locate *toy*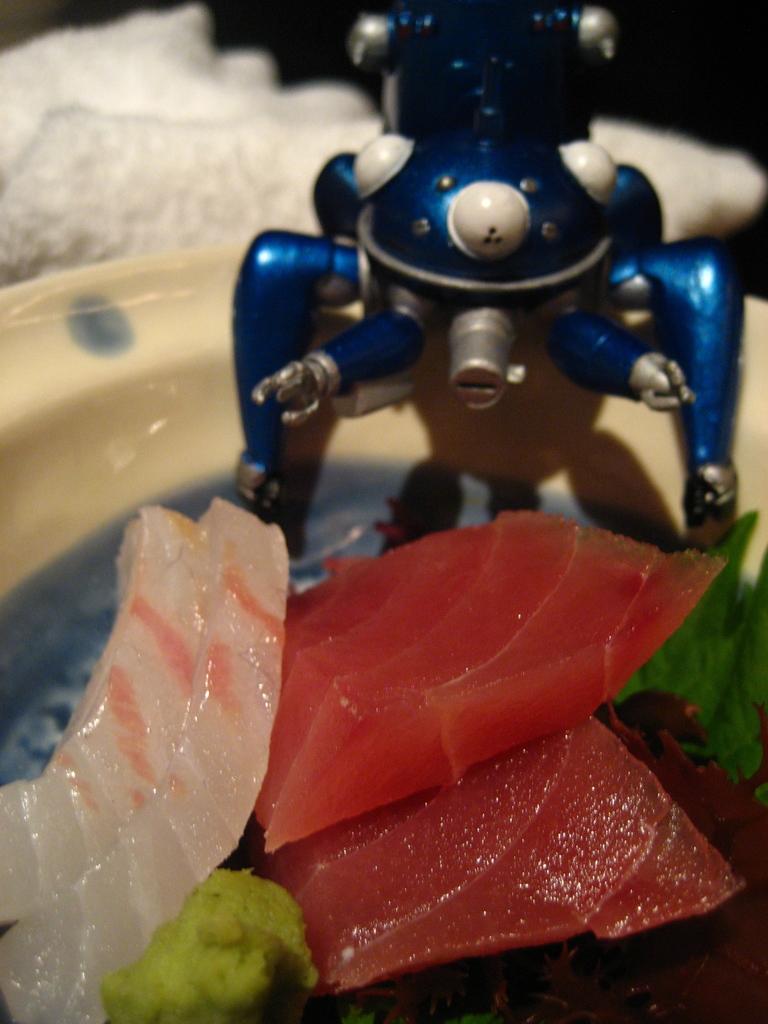
[226,1,735,600]
